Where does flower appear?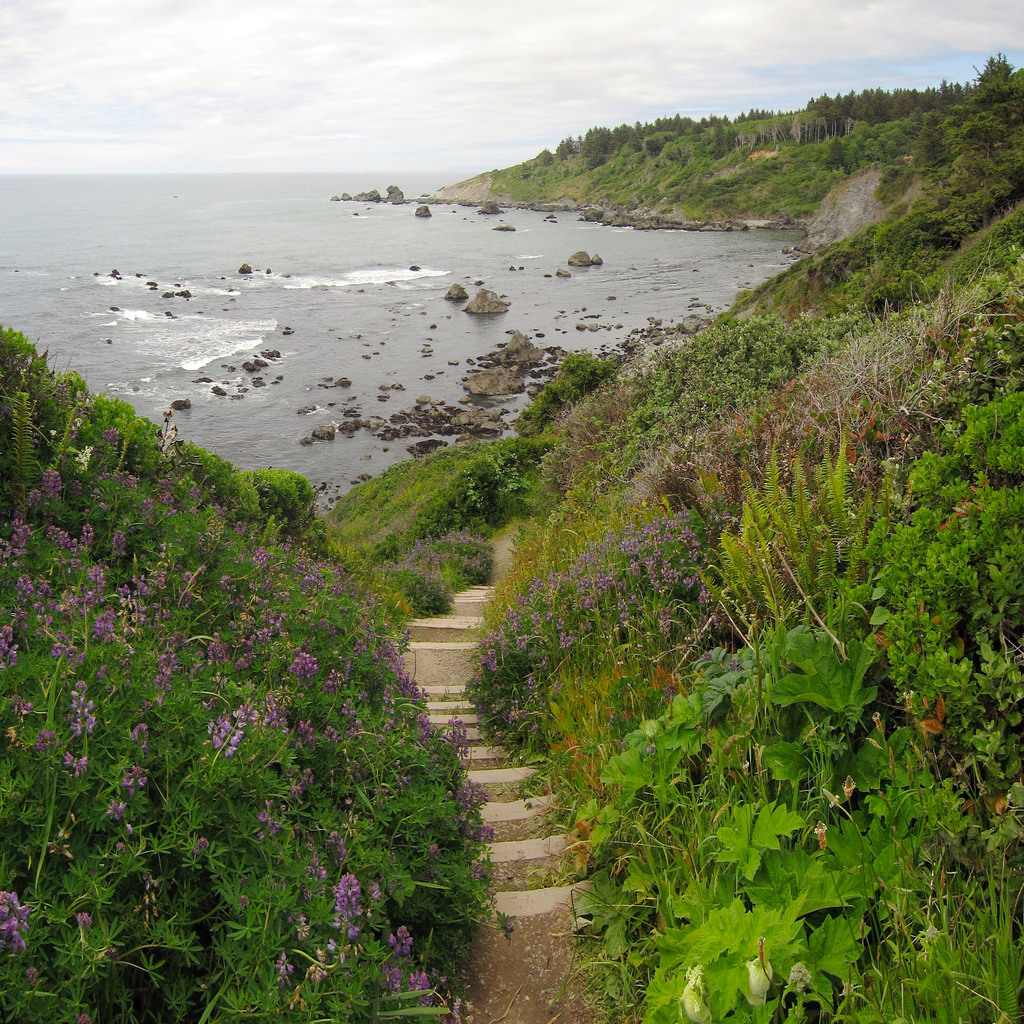
Appears at locate(76, 522, 97, 554).
